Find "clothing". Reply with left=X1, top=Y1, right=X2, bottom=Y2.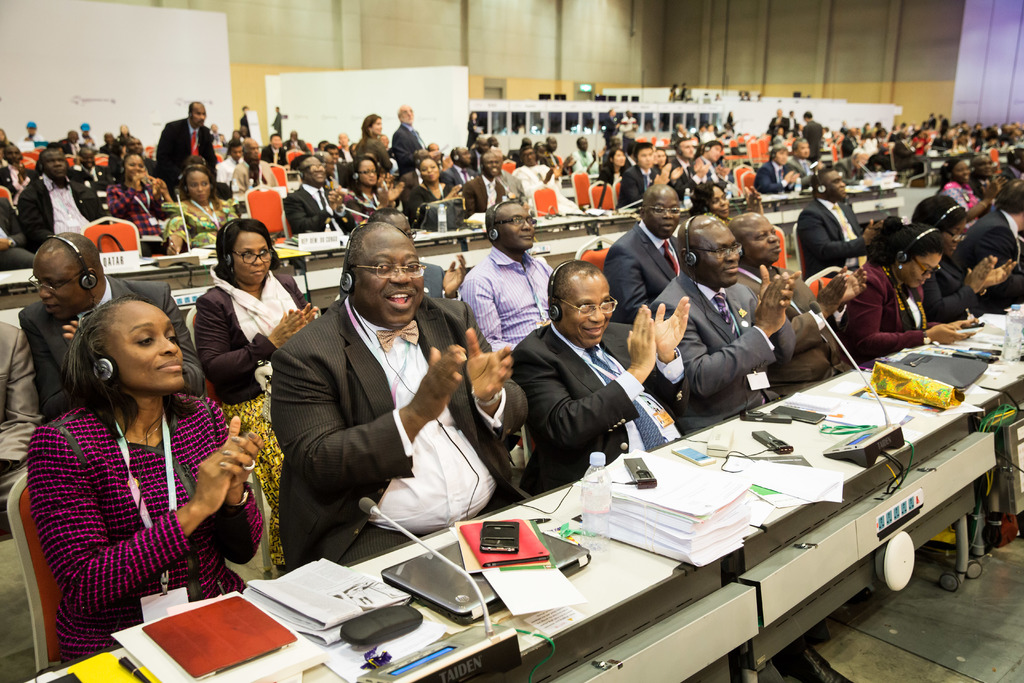
left=511, top=319, right=685, bottom=493.
